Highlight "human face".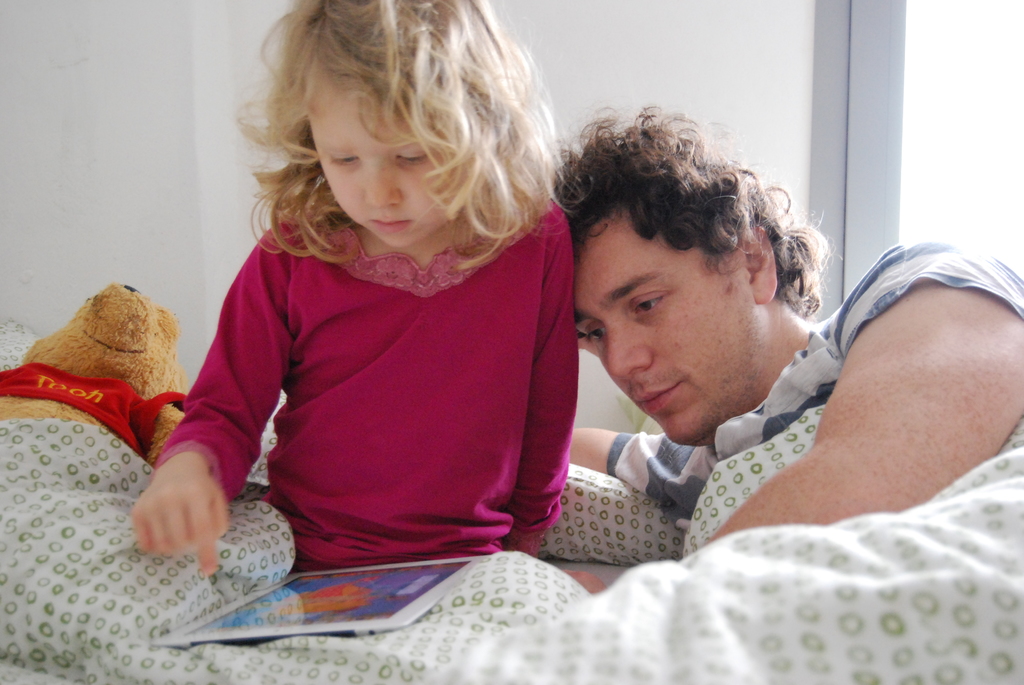
Highlighted region: left=574, top=206, right=769, bottom=442.
